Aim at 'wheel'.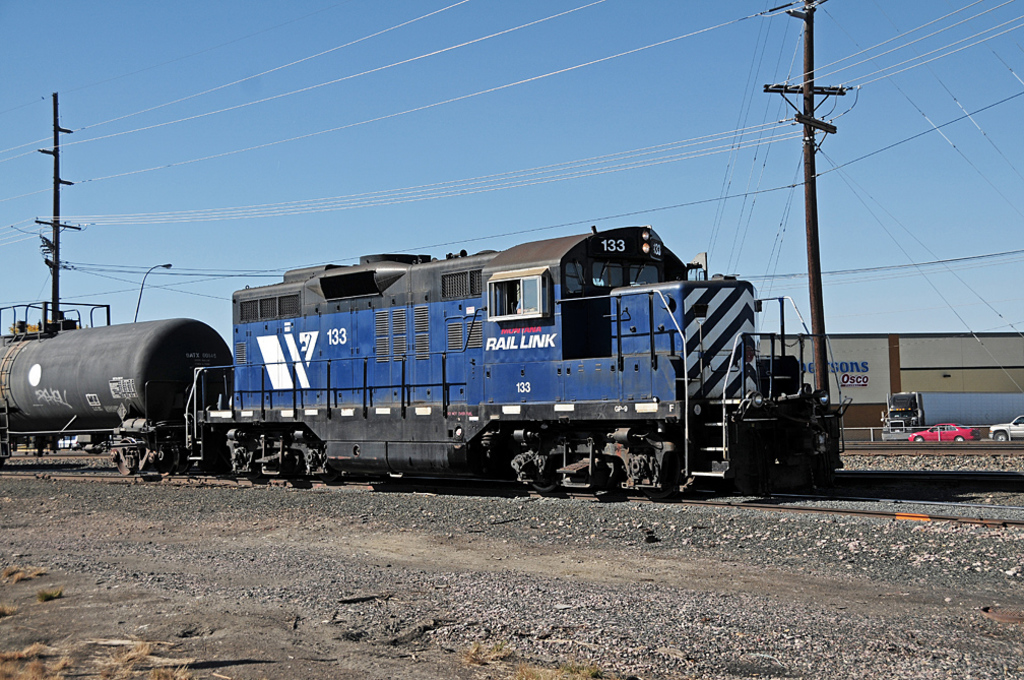
Aimed at 915,435,924,442.
